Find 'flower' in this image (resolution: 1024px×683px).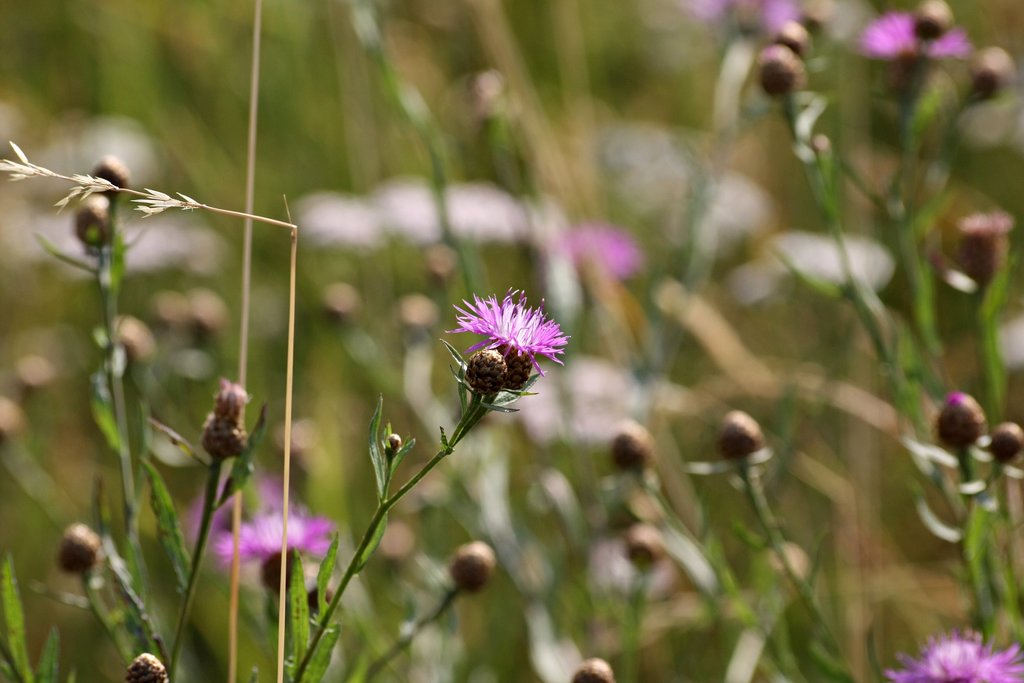
[left=886, top=623, right=1023, bottom=682].
